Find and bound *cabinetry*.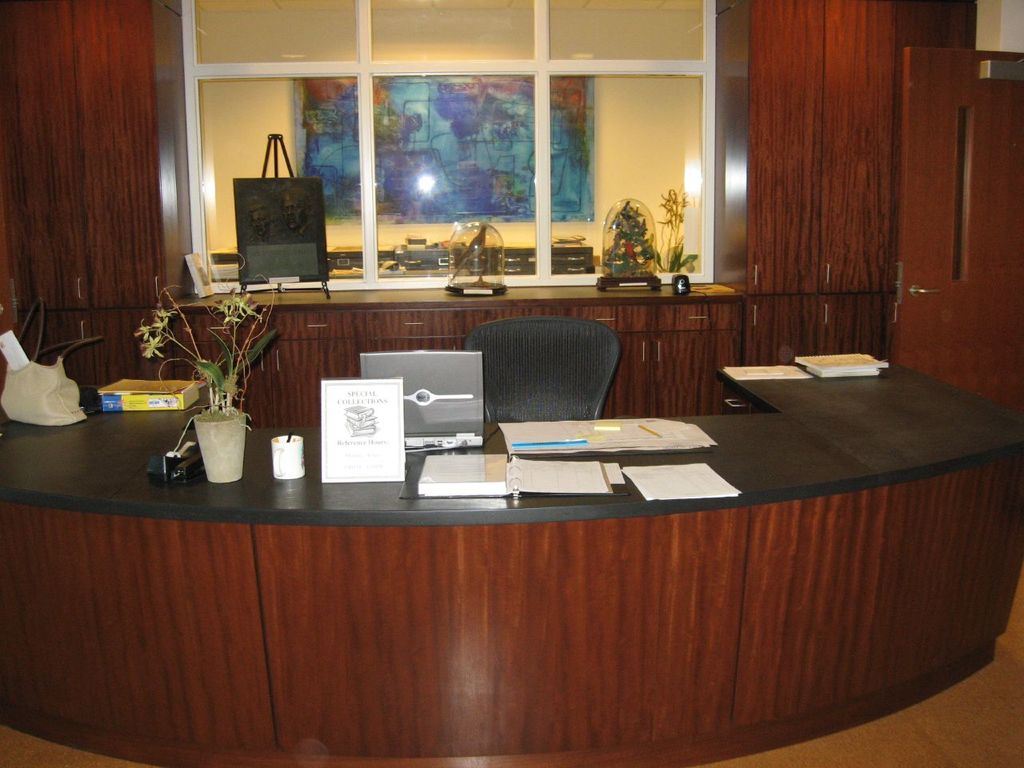
Bound: l=0, t=0, r=982, b=426.
